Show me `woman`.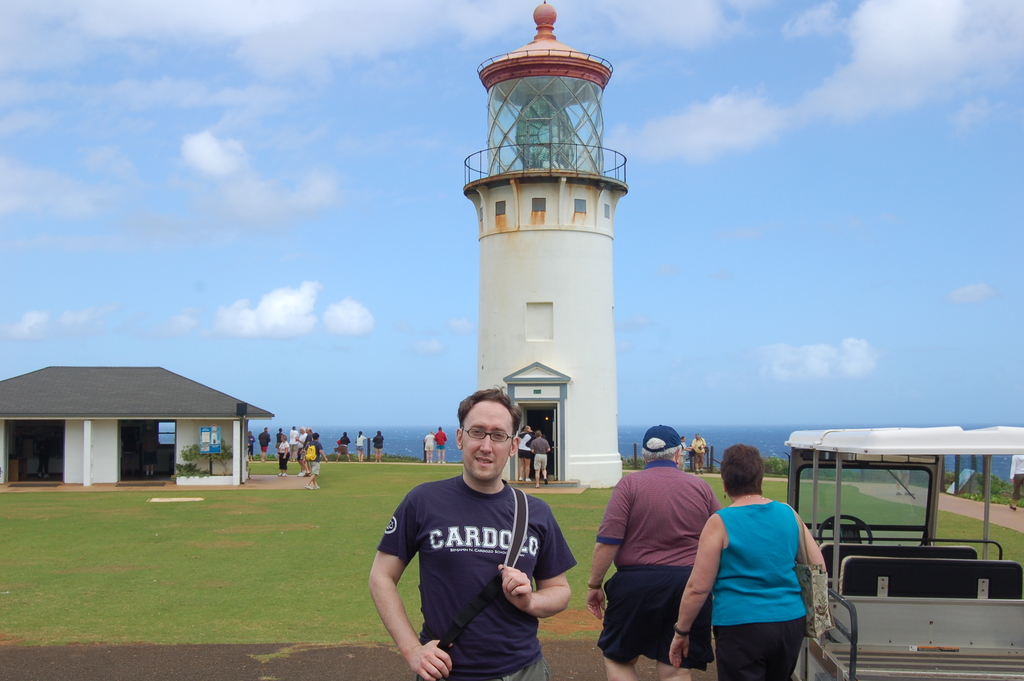
`woman` is here: Rect(422, 430, 437, 464).
